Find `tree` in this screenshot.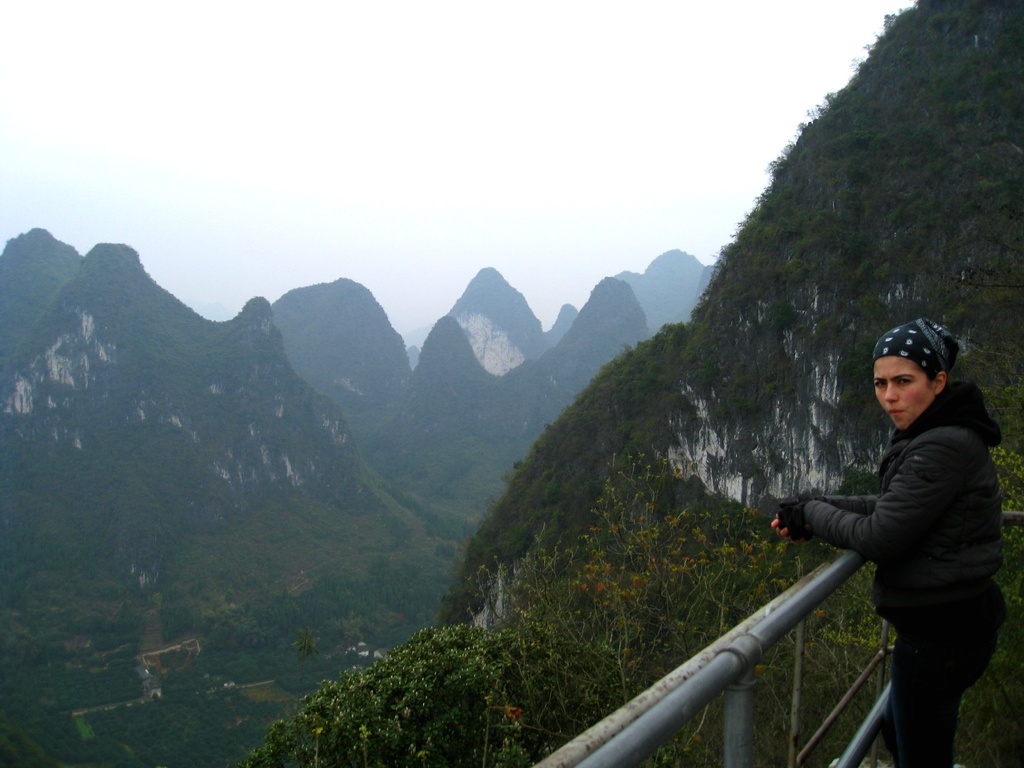
The bounding box for `tree` is box(460, 452, 829, 767).
